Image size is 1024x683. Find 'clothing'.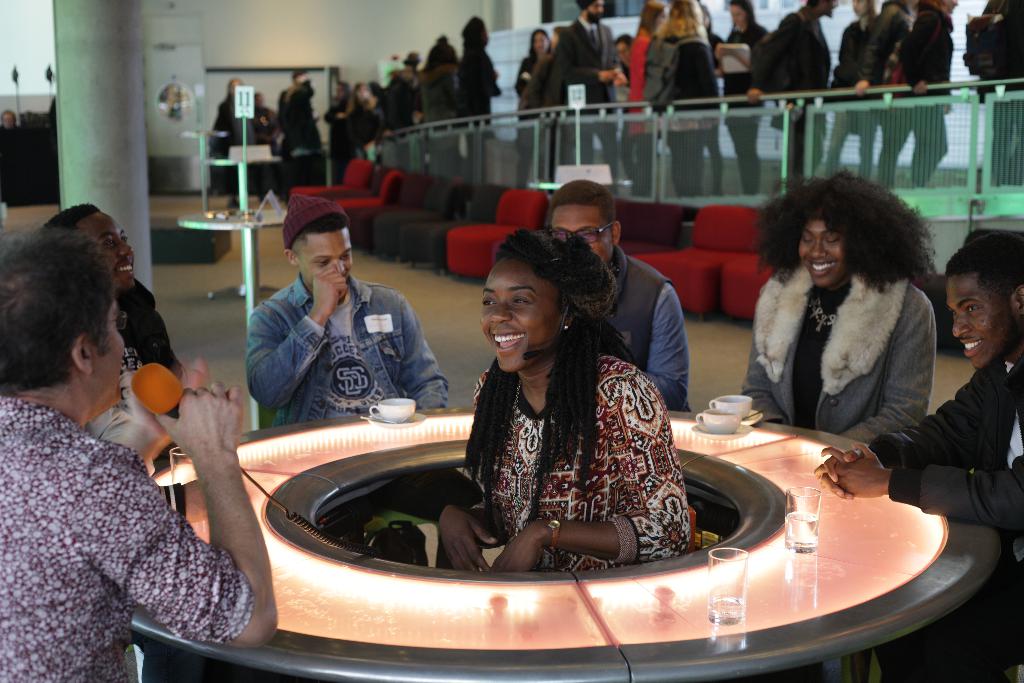
l=471, t=359, r=703, b=582.
